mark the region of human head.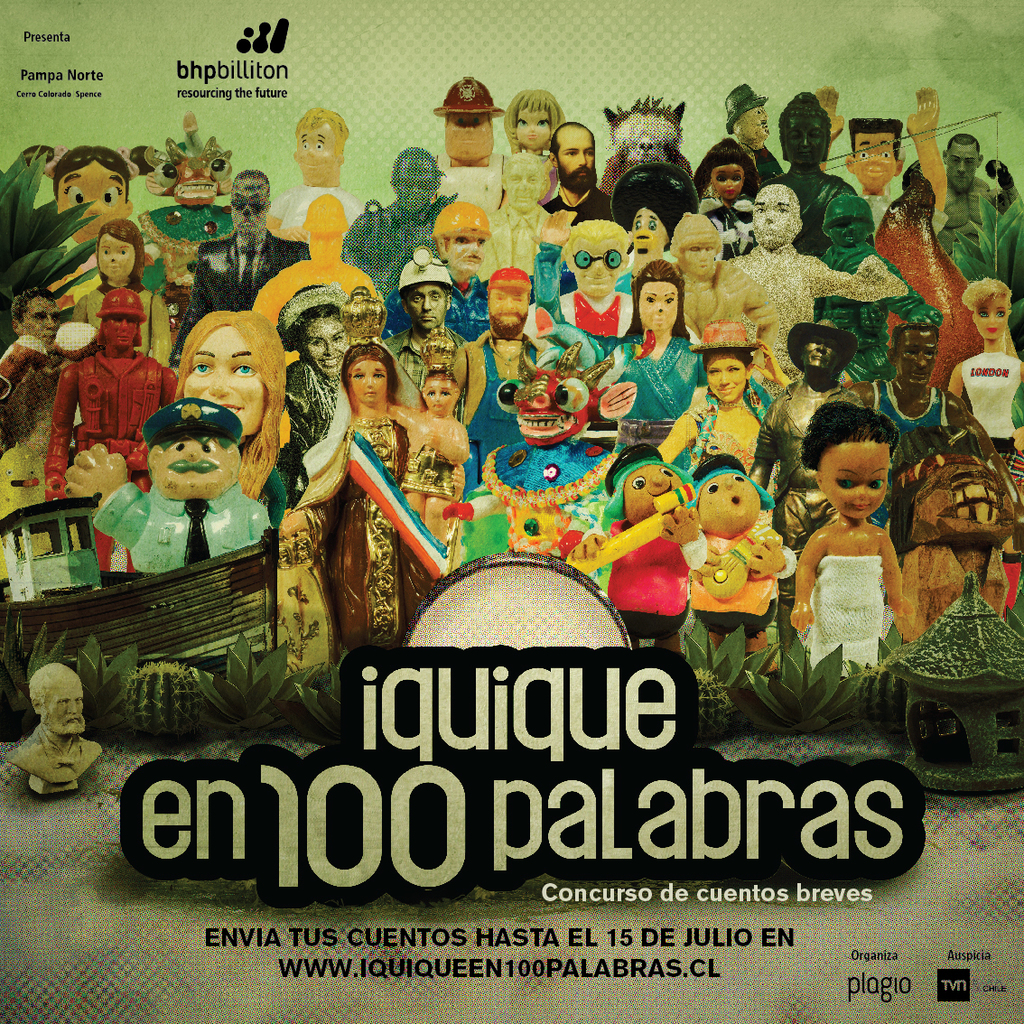
Region: box(348, 342, 390, 408).
